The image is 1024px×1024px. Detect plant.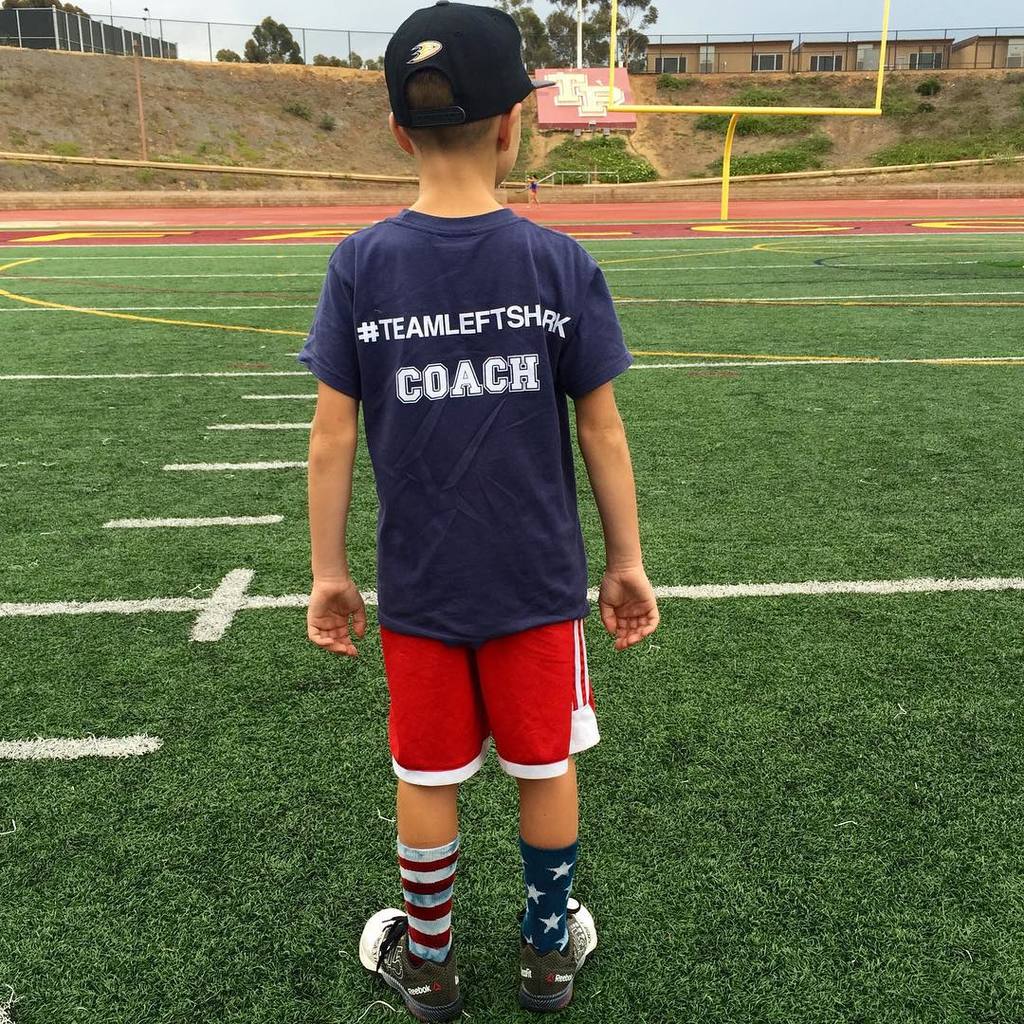
Detection: bbox=(884, 133, 1023, 168).
